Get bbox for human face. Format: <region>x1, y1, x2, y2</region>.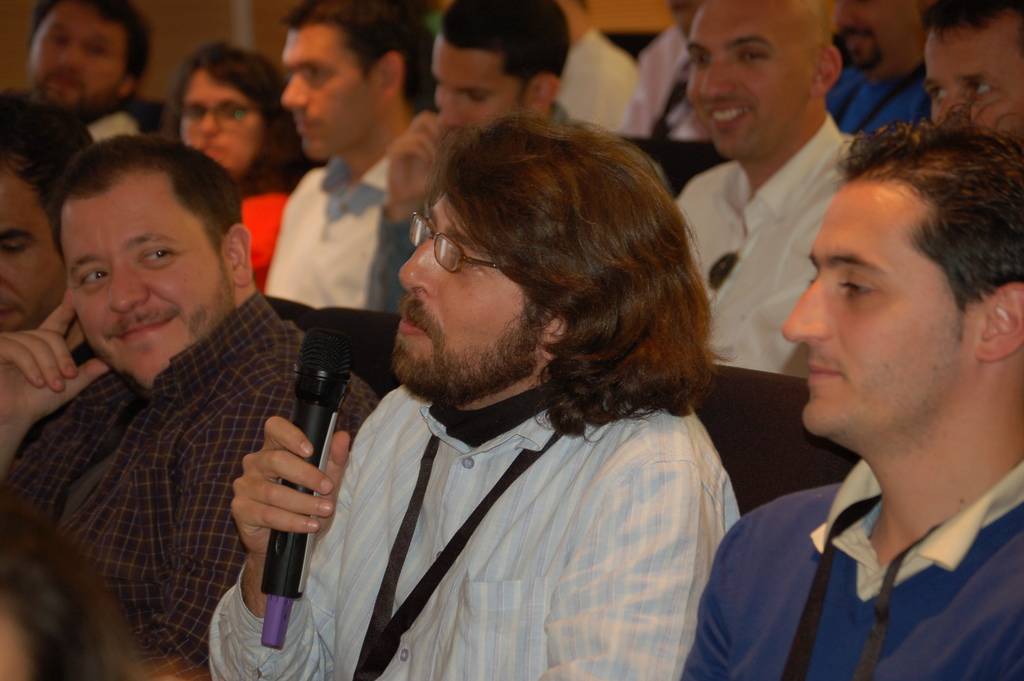
<region>278, 25, 364, 161</region>.
